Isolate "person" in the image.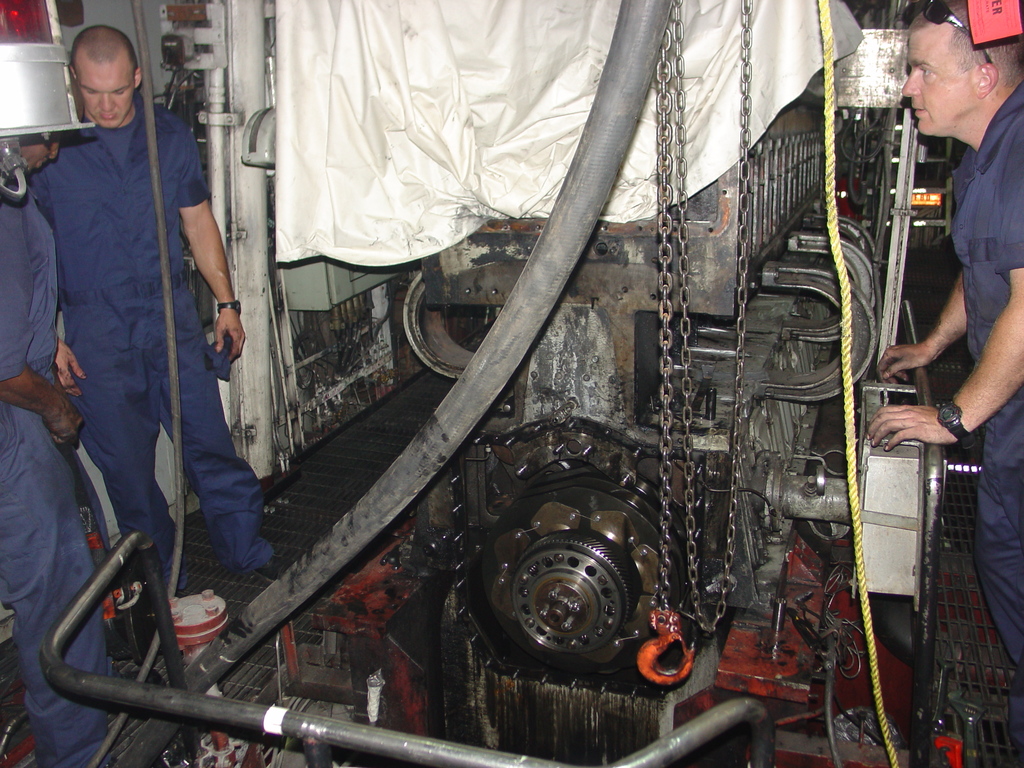
Isolated region: crop(0, 124, 88, 767).
